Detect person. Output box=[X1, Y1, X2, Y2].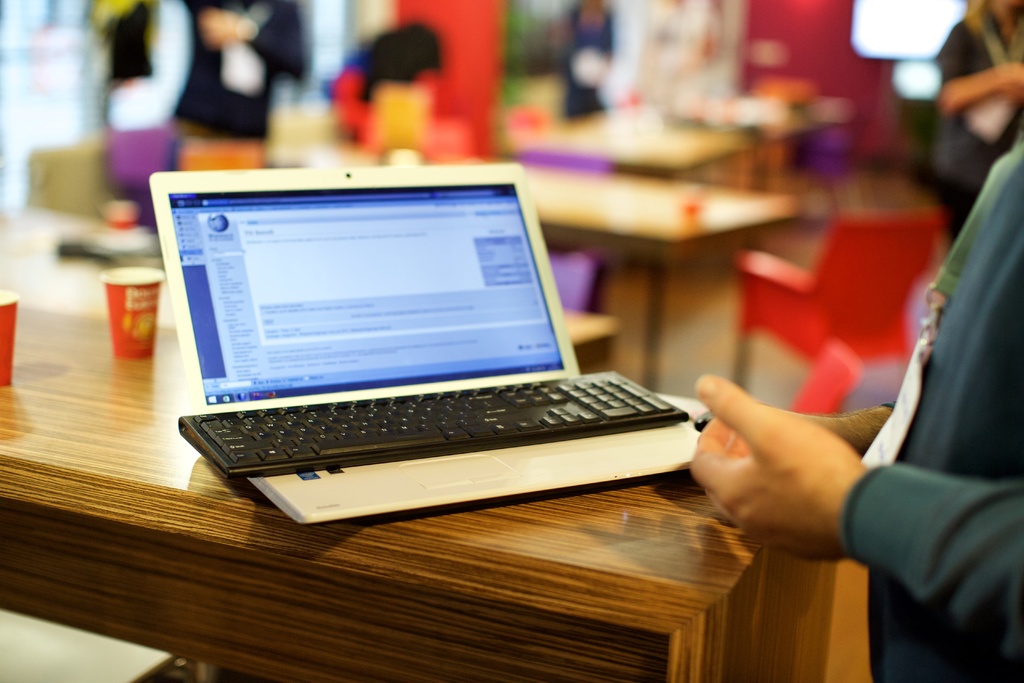
box=[334, 21, 443, 160].
